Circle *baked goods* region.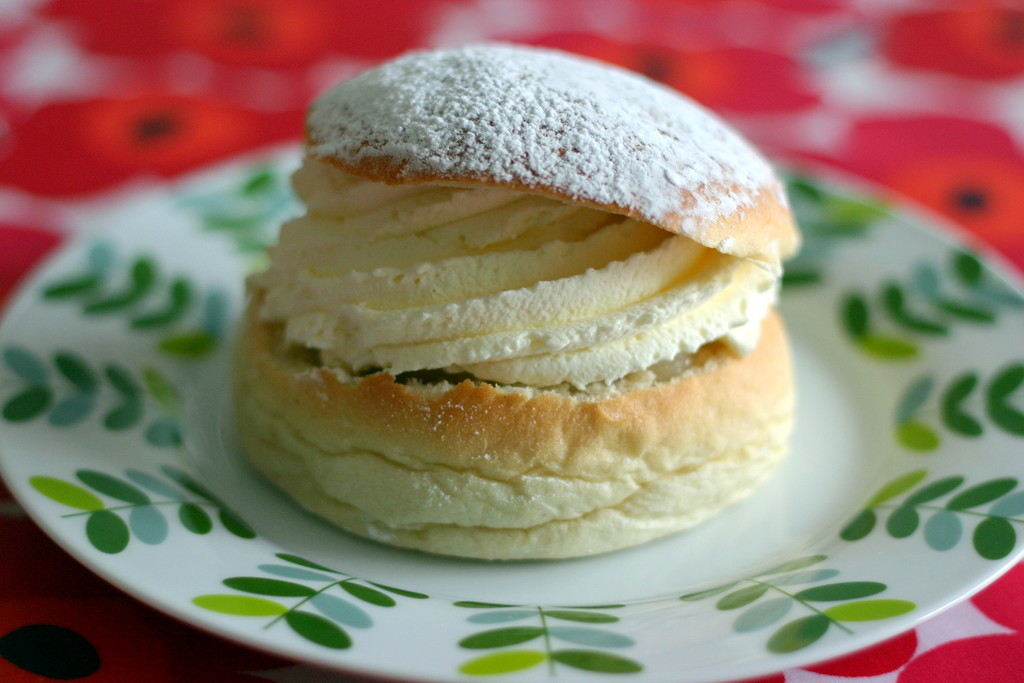
Region: BBox(228, 40, 799, 561).
